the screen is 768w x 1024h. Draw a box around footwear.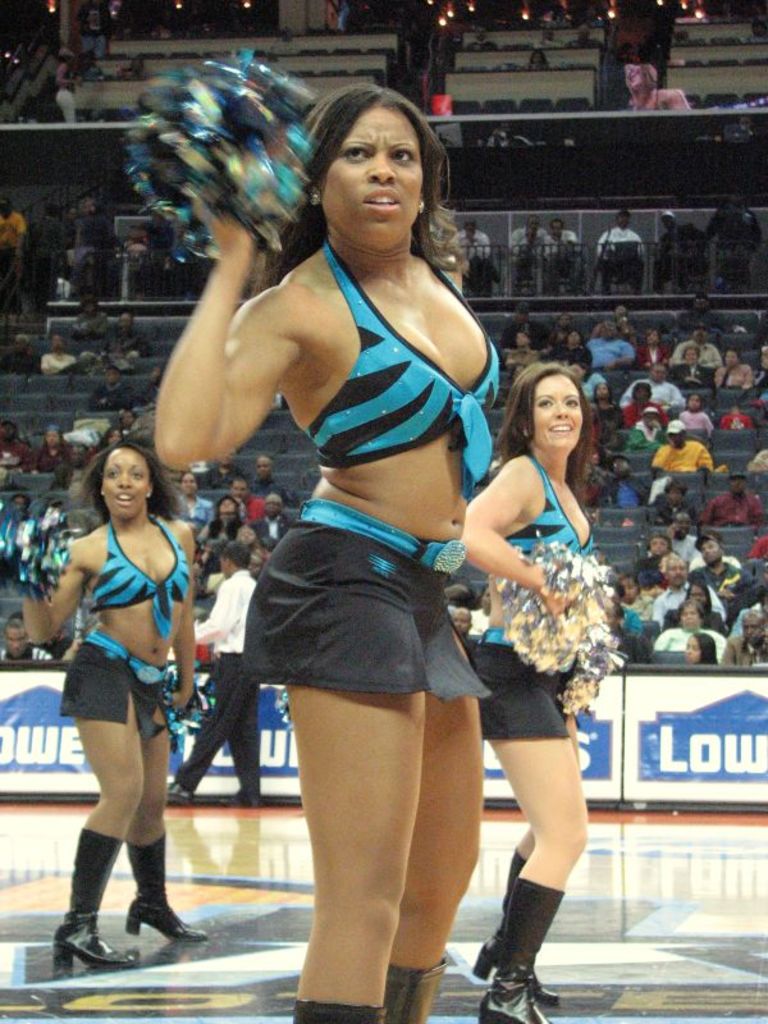
<bbox>49, 827, 129, 970</bbox>.
